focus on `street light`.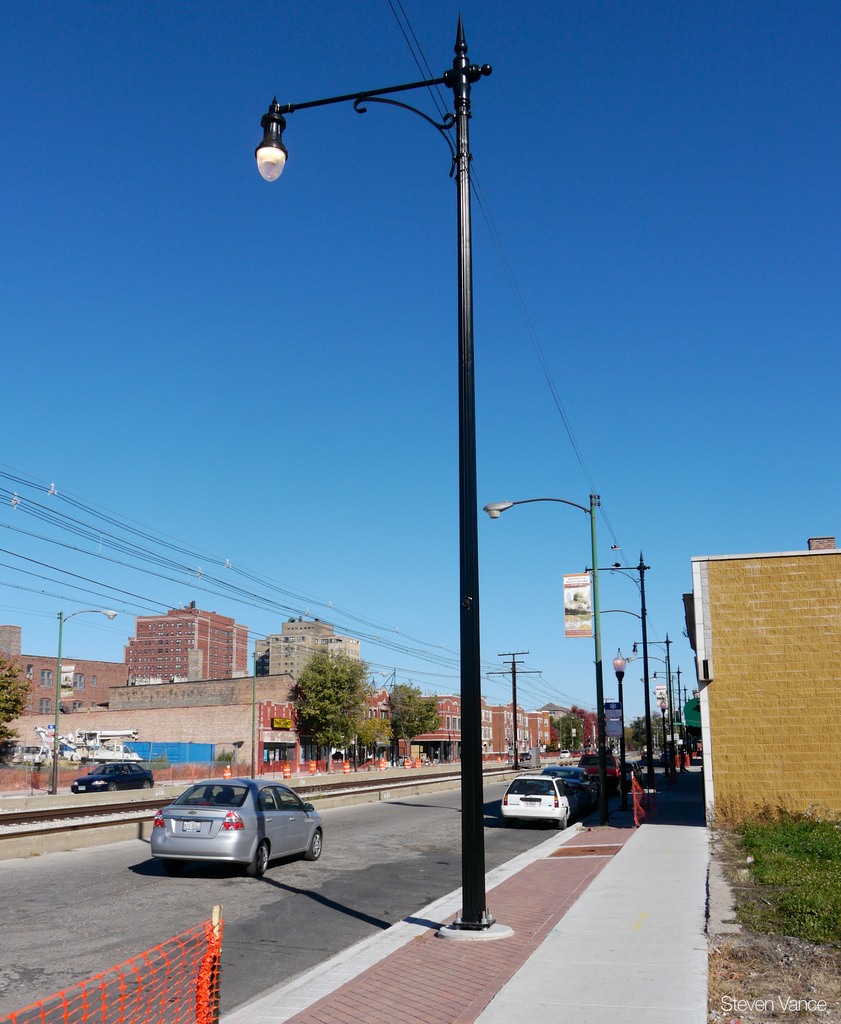
Focused at Rect(625, 631, 676, 767).
